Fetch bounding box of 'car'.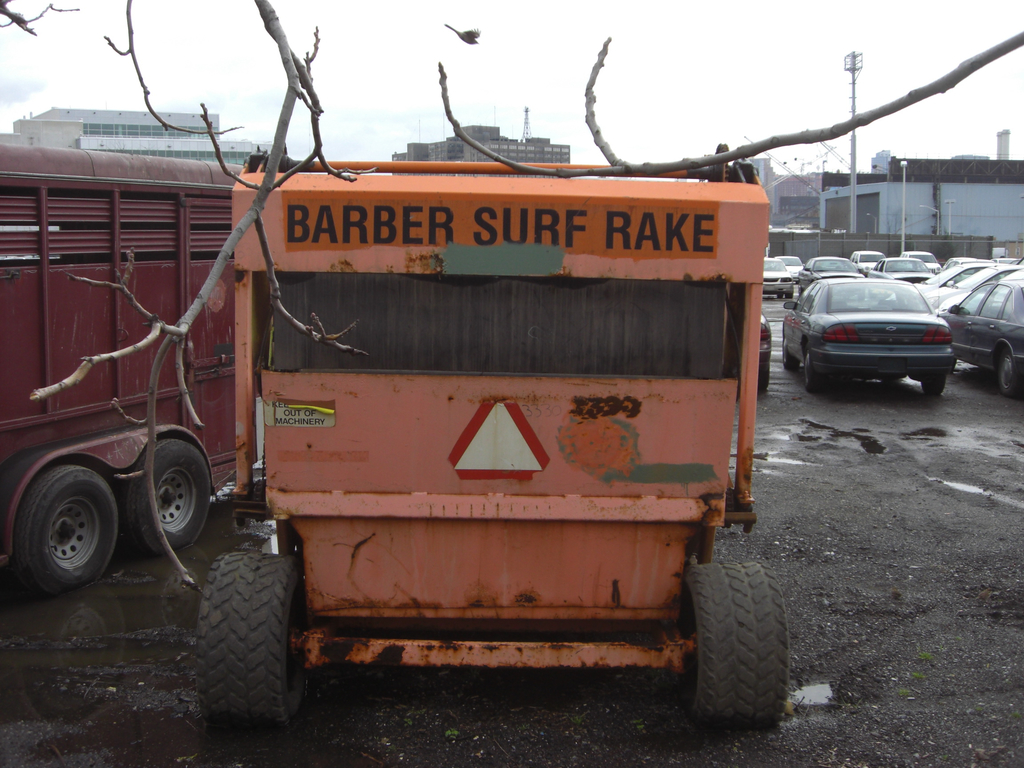
Bbox: 772 273 979 398.
